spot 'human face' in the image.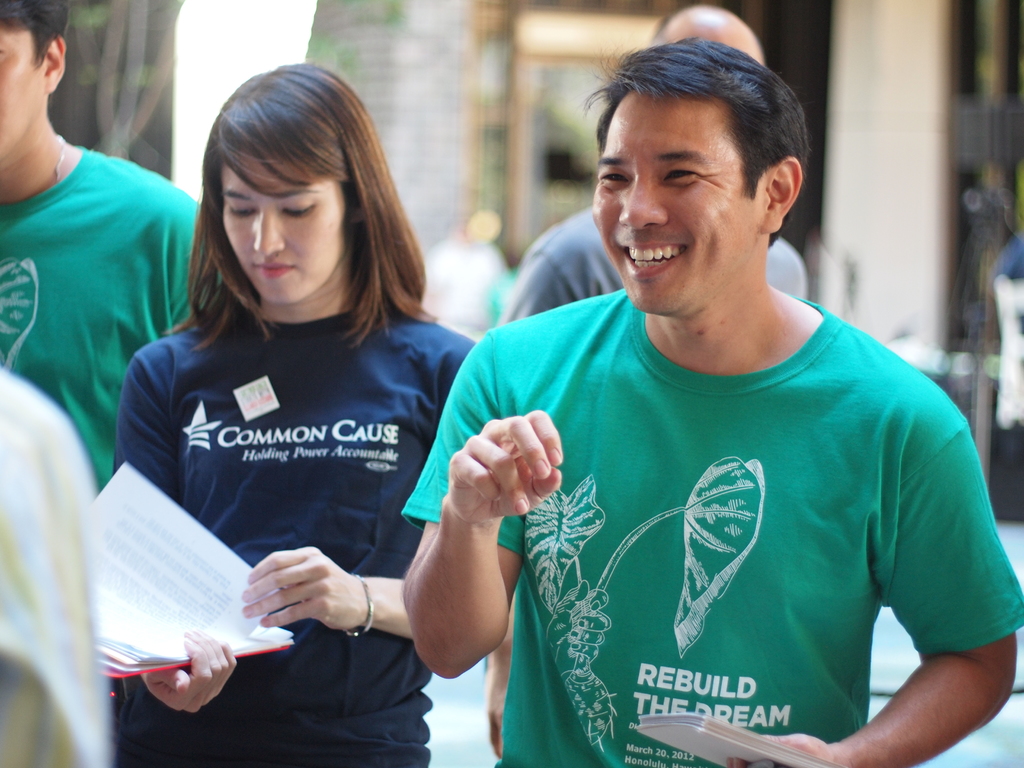
'human face' found at (220,151,349,303).
